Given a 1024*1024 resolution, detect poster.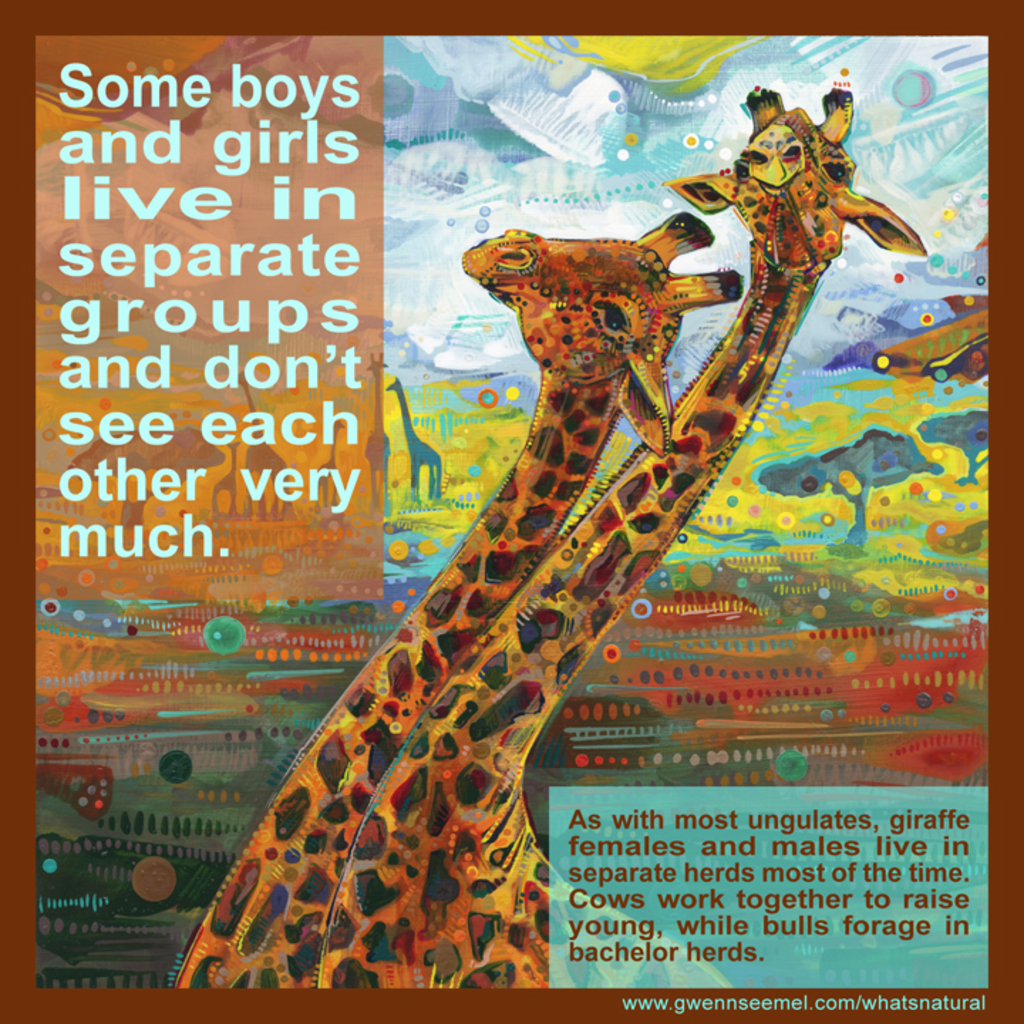
[0,0,1023,1023].
